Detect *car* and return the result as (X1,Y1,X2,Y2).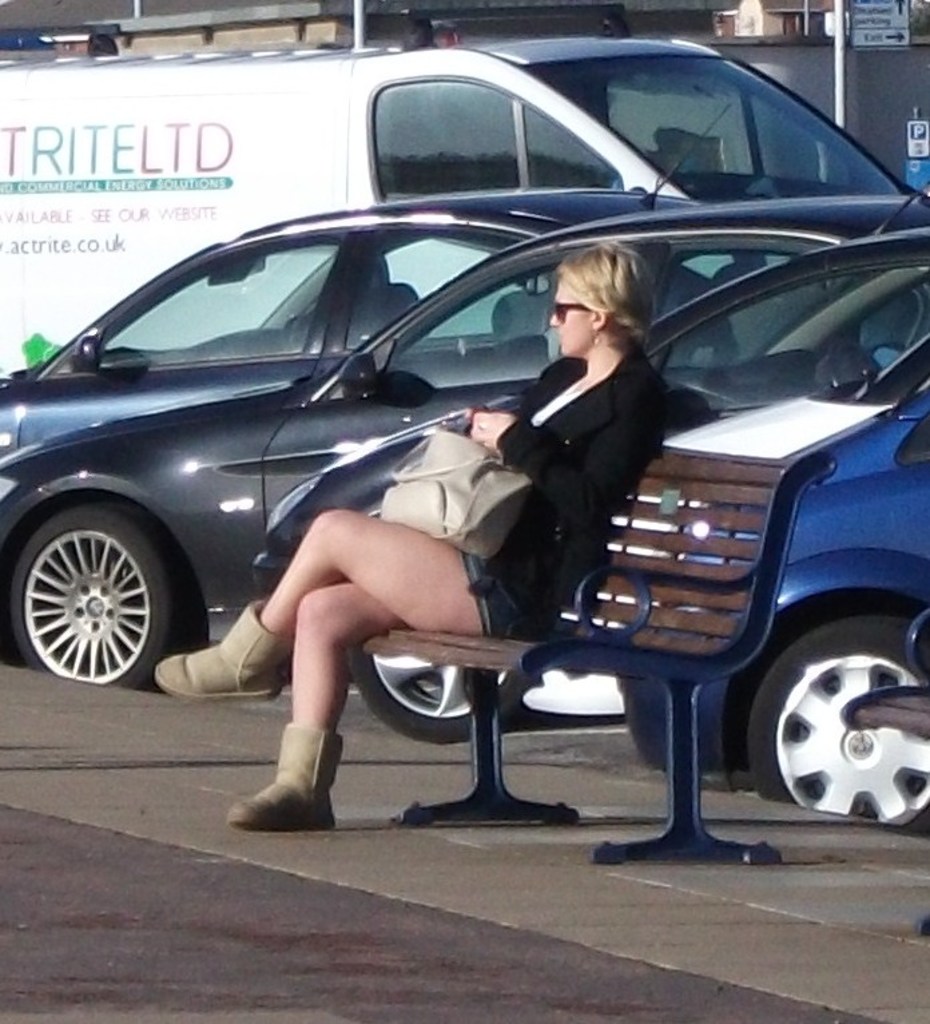
(0,191,927,692).
